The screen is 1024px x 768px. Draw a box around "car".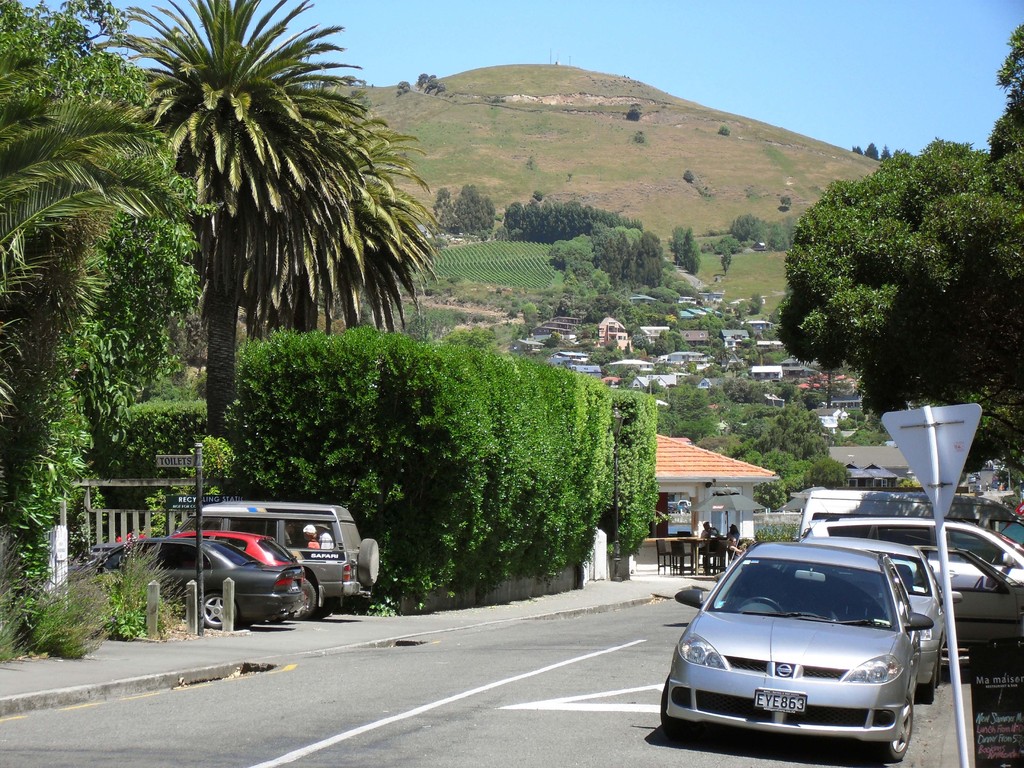
[x1=805, y1=501, x2=1023, y2=586].
